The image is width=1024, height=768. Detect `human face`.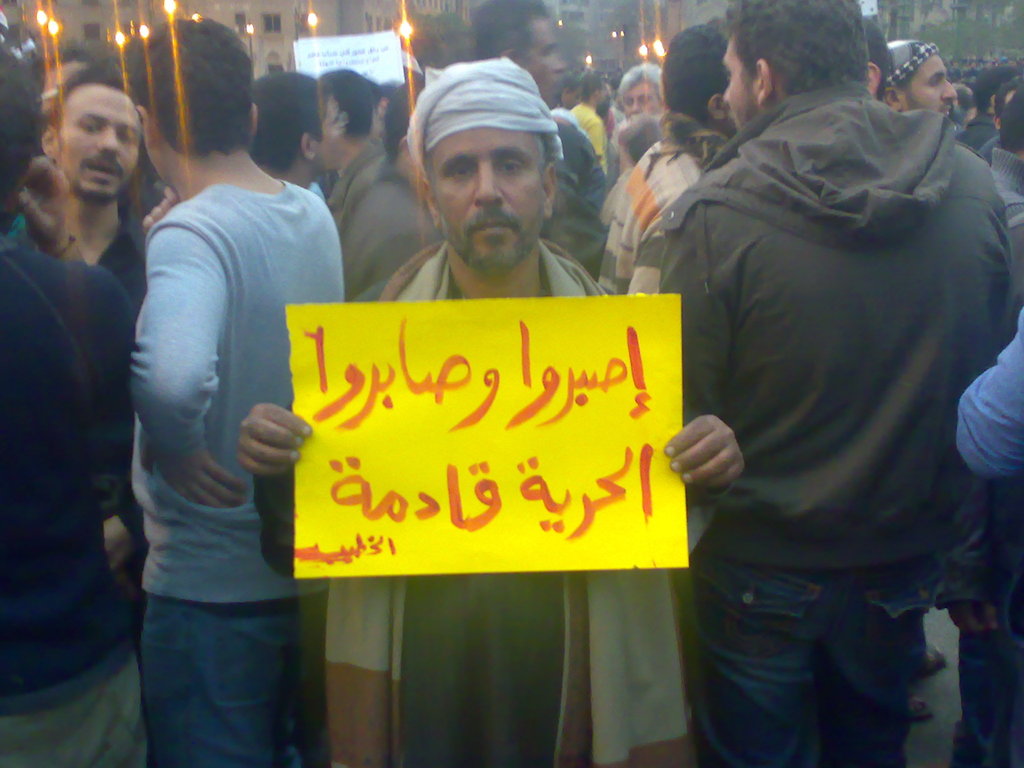
Detection: left=721, top=40, right=758, bottom=131.
